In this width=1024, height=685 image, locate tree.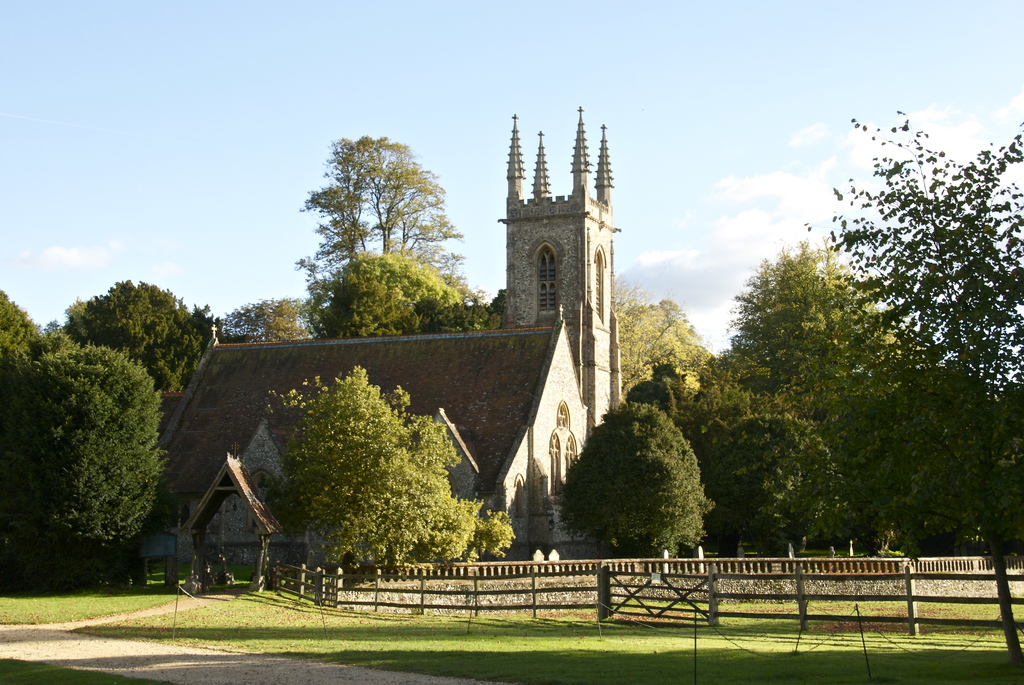
Bounding box: 249 355 479 580.
